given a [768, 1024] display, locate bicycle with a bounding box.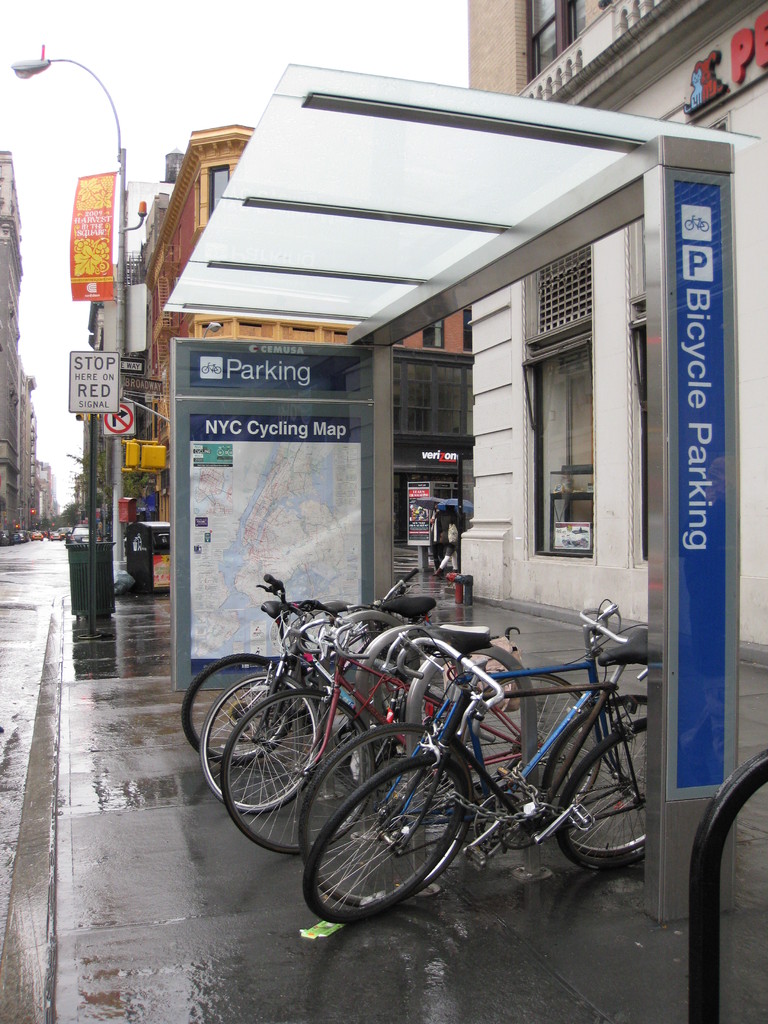
Located: {"left": 194, "top": 560, "right": 432, "bottom": 815}.
